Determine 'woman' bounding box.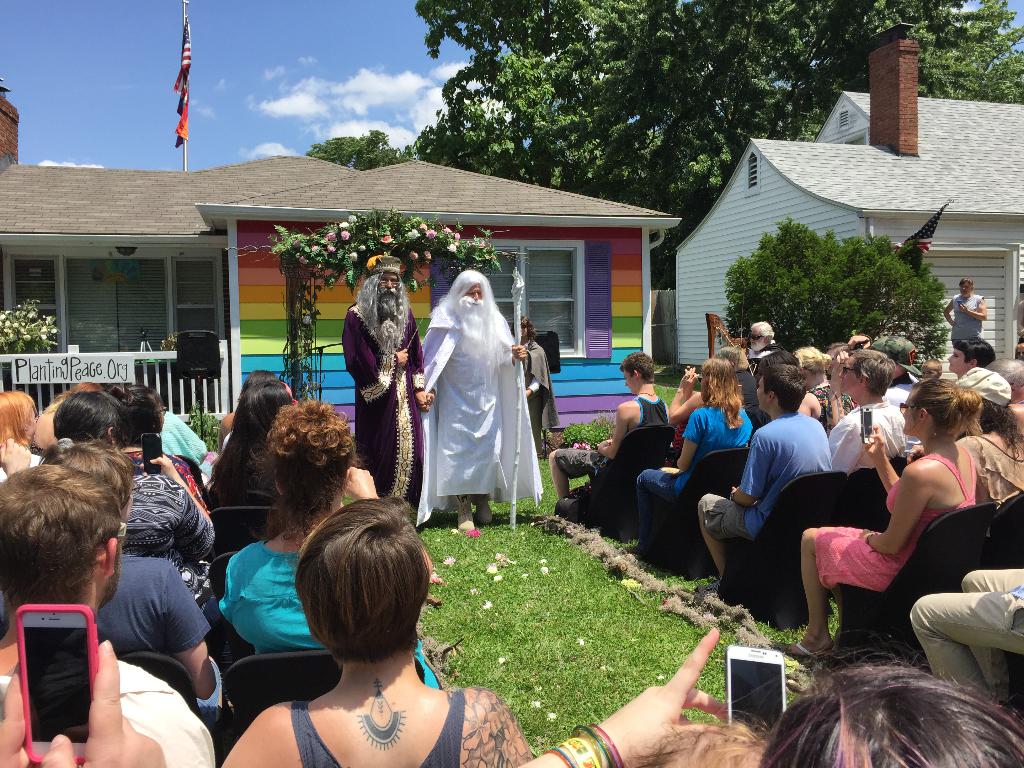
Determined: [x1=509, y1=627, x2=1023, y2=767].
